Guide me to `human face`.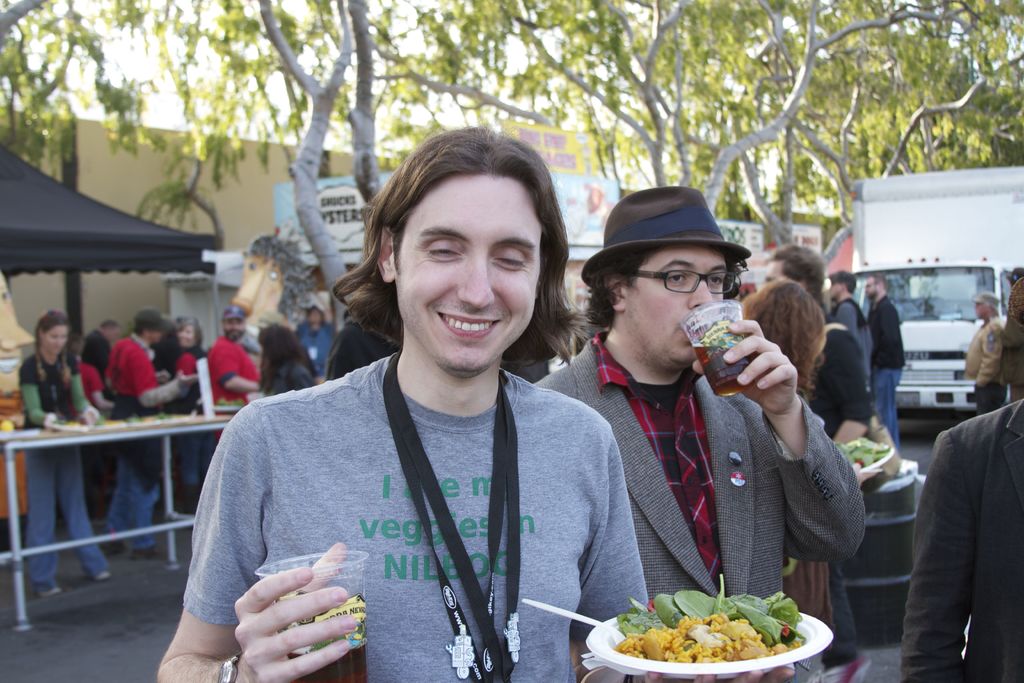
Guidance: x1=862, y1=279, x2=878, y2=298.
